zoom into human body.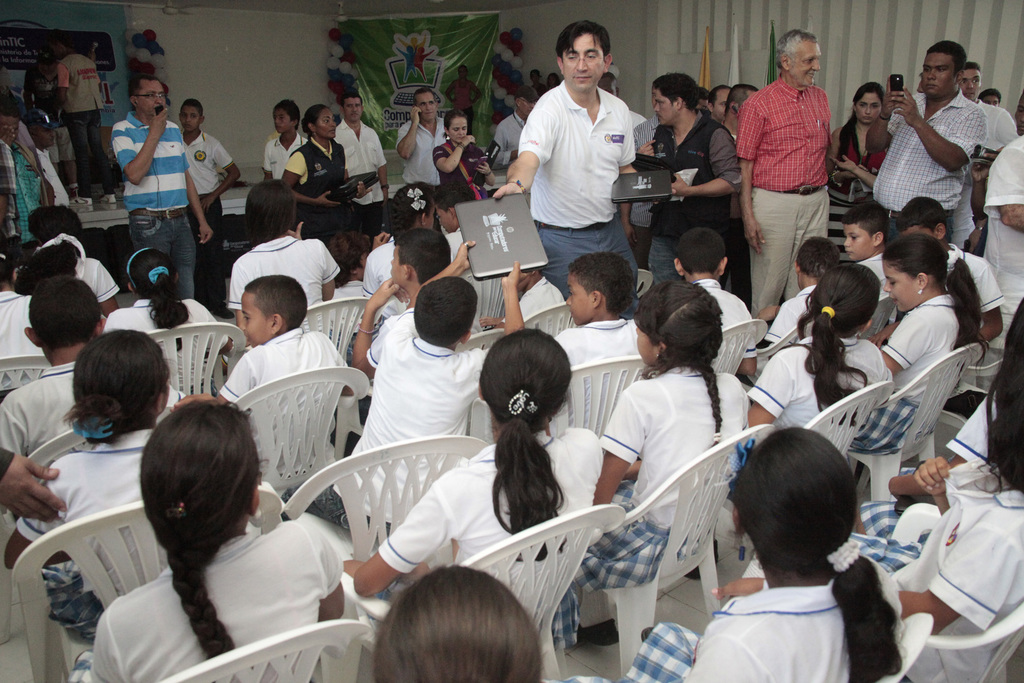
Zoom target: (left=551, top=244, right=635, bottom=438).
